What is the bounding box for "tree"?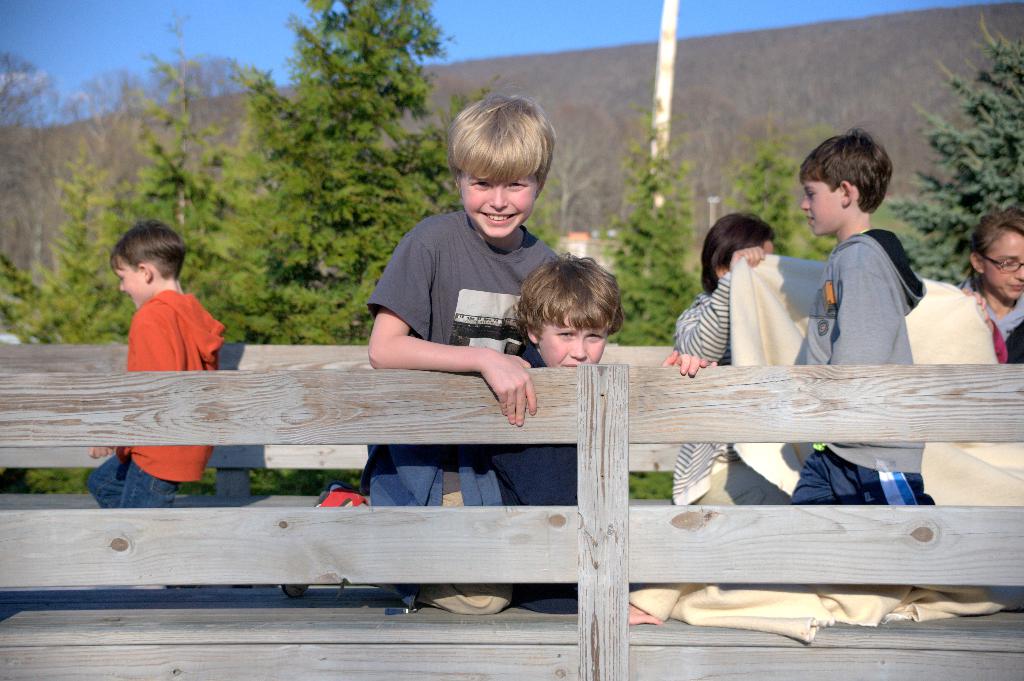
box=[0, 36, 235, 340].
